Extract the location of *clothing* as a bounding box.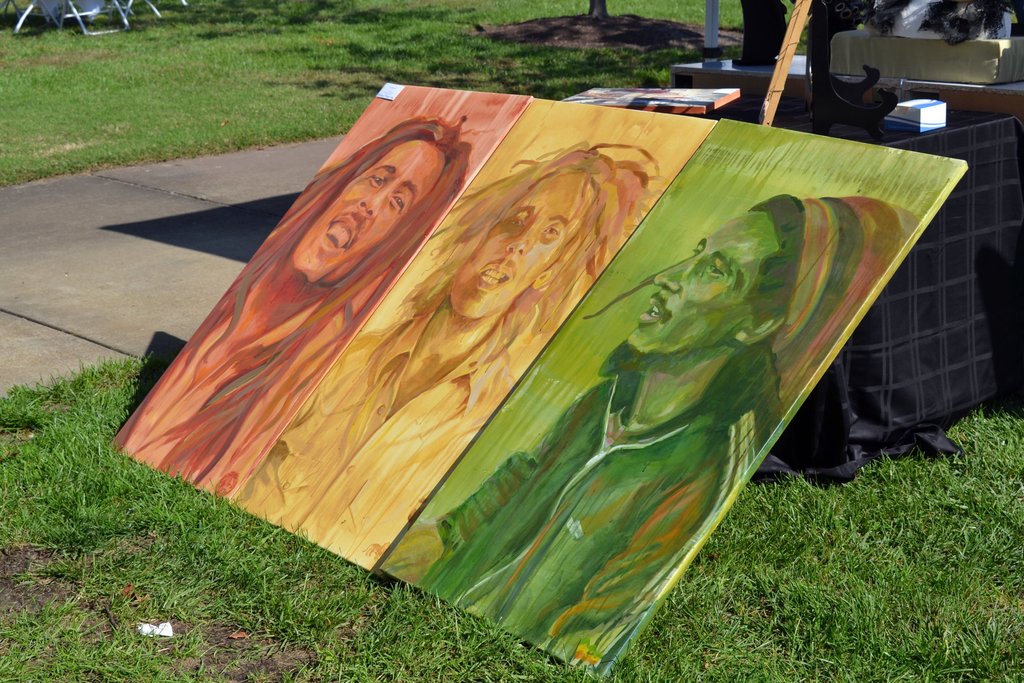
BBox(437, 337, 793, 666).
